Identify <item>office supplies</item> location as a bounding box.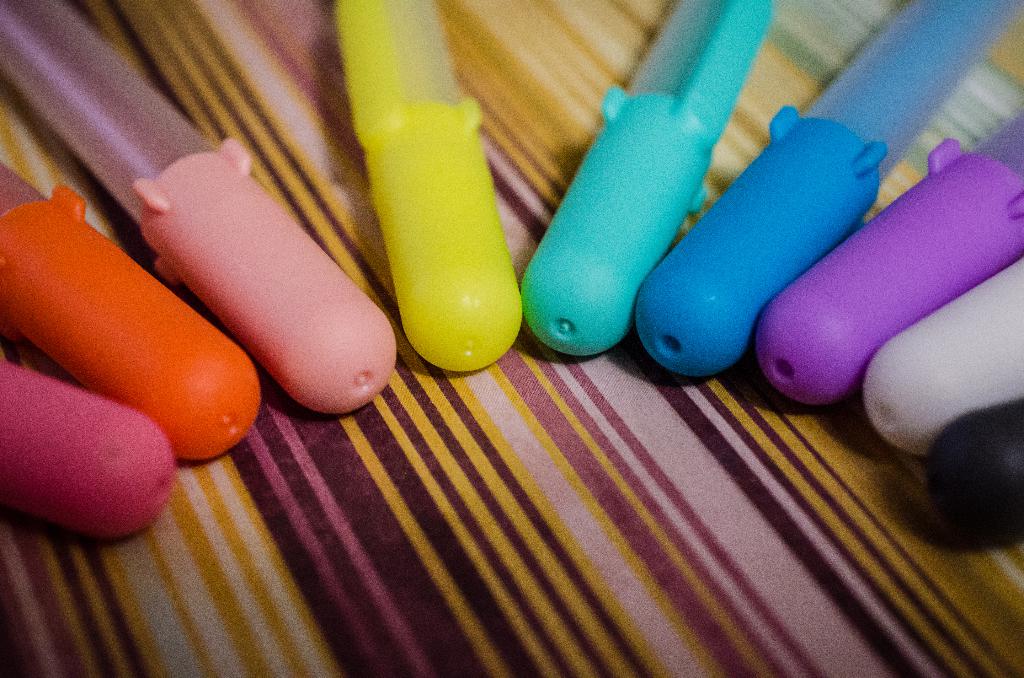
<box>333,0,525,366</box>.
